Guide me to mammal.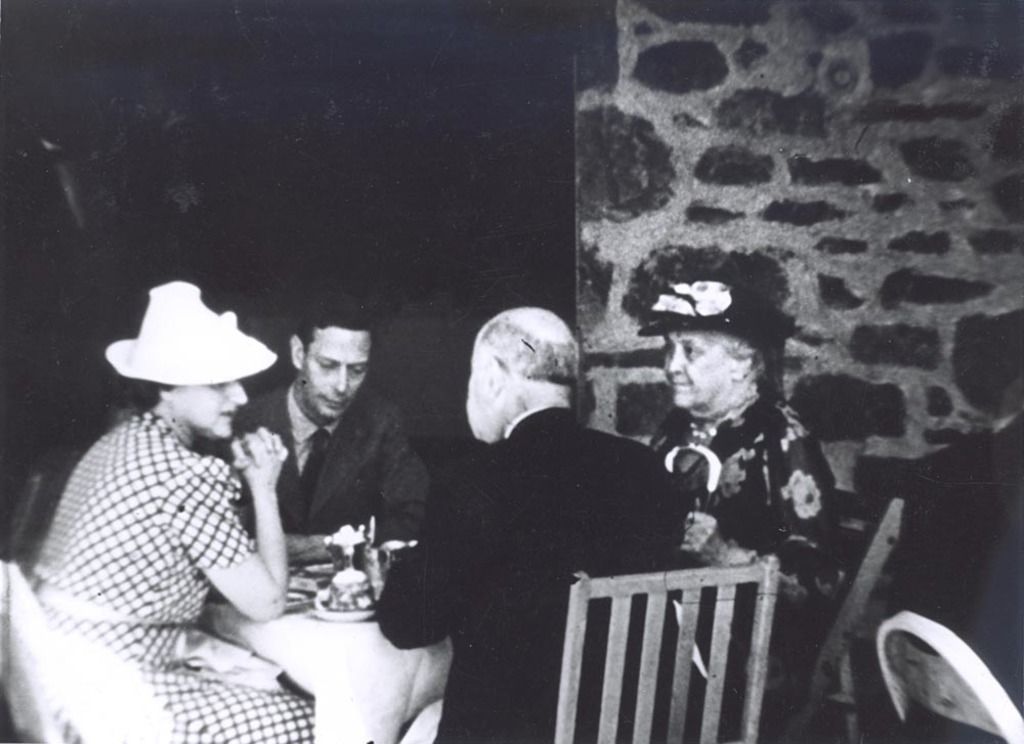
Guidance: l=33, t=276, r=313, b=743.
